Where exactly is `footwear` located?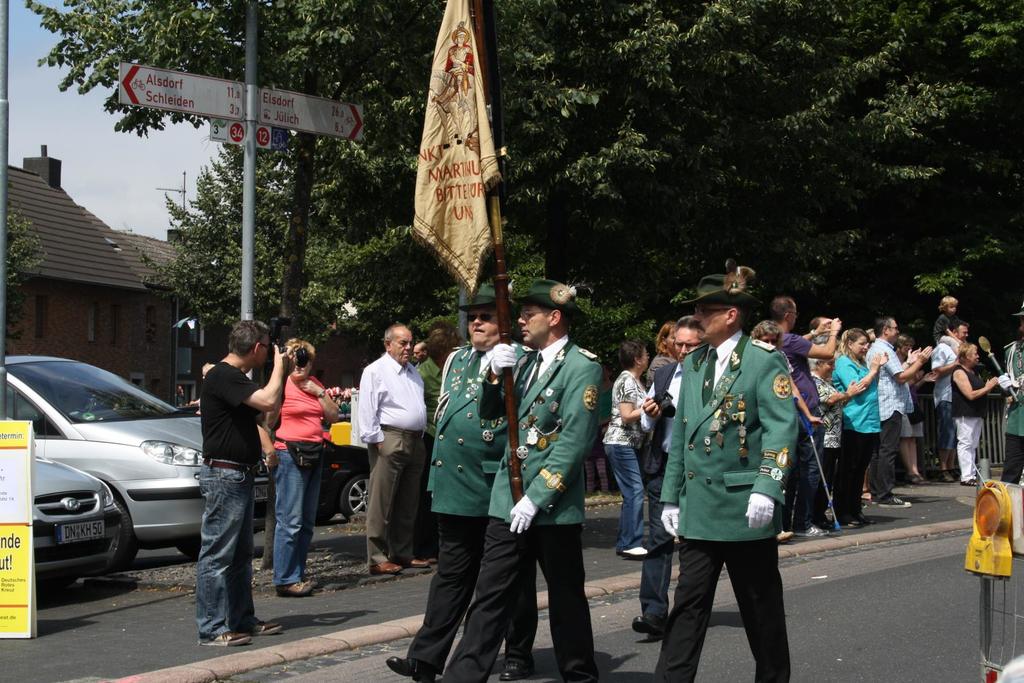
Its bounding box is [x1=276, y1=574, x2=308, y2=592].
